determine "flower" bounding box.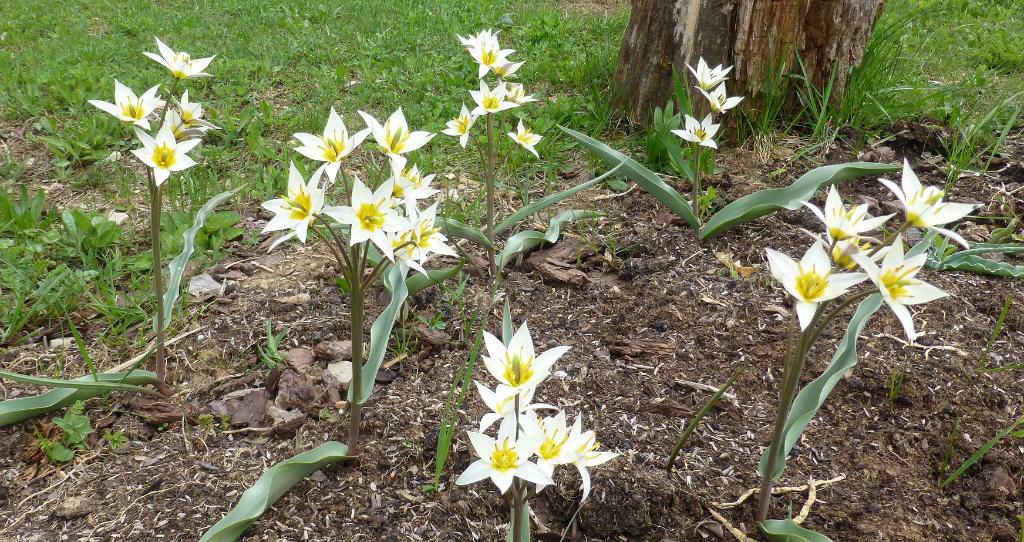
Determined: {"left": 506, "top": 79, "right": 534, "bottom": 108}.
